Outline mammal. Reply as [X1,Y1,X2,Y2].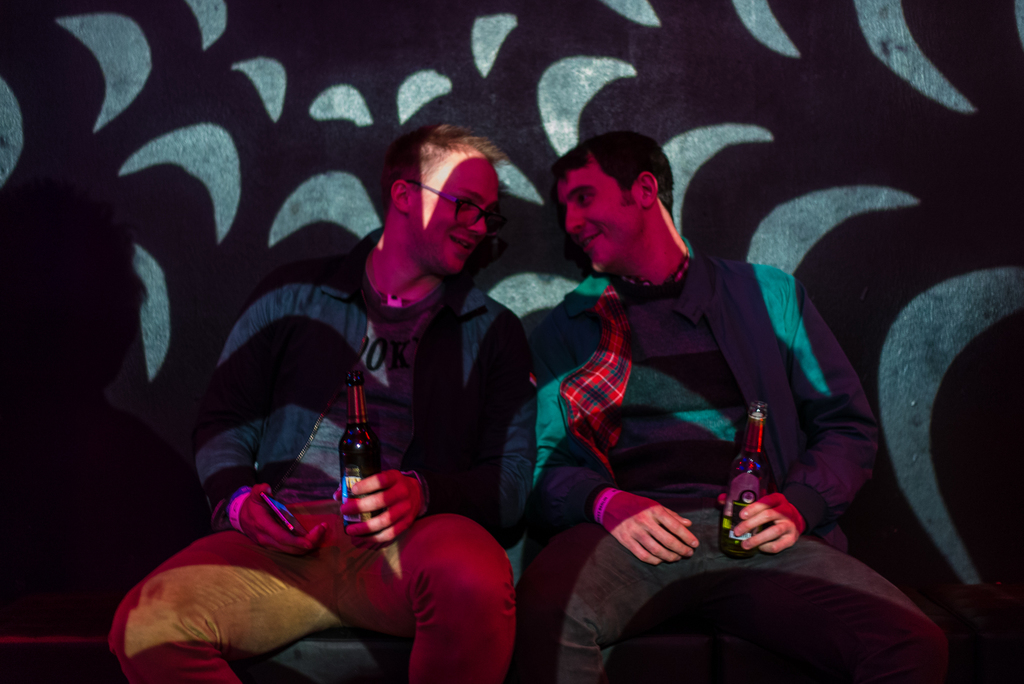
[100,117,538,683].
